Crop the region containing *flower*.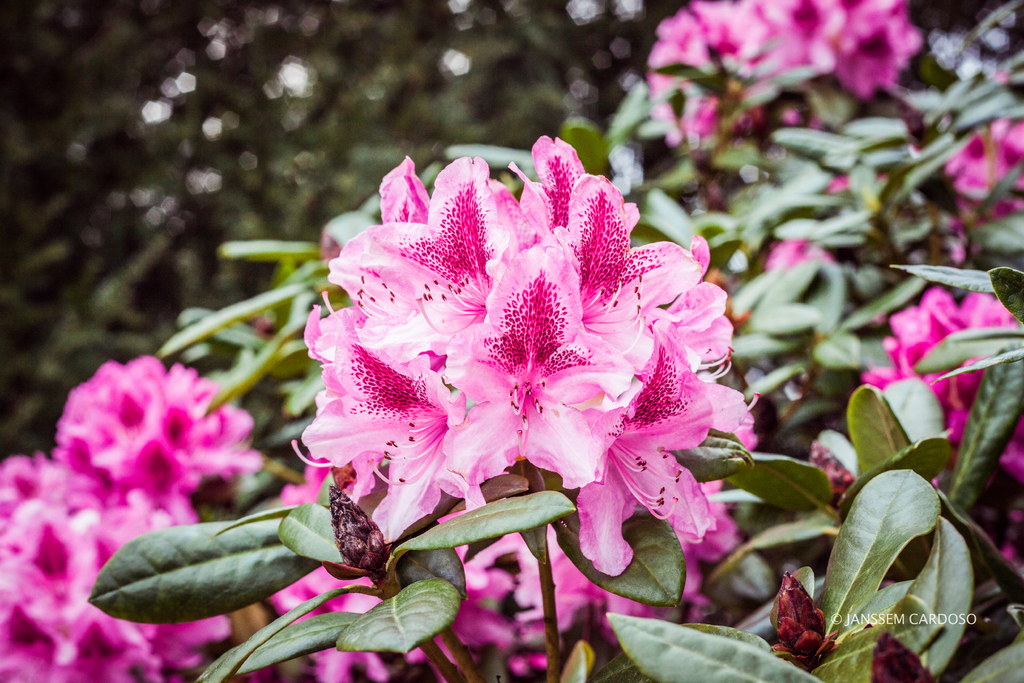
Crop region: select_region(767, 231, 837, 272).
